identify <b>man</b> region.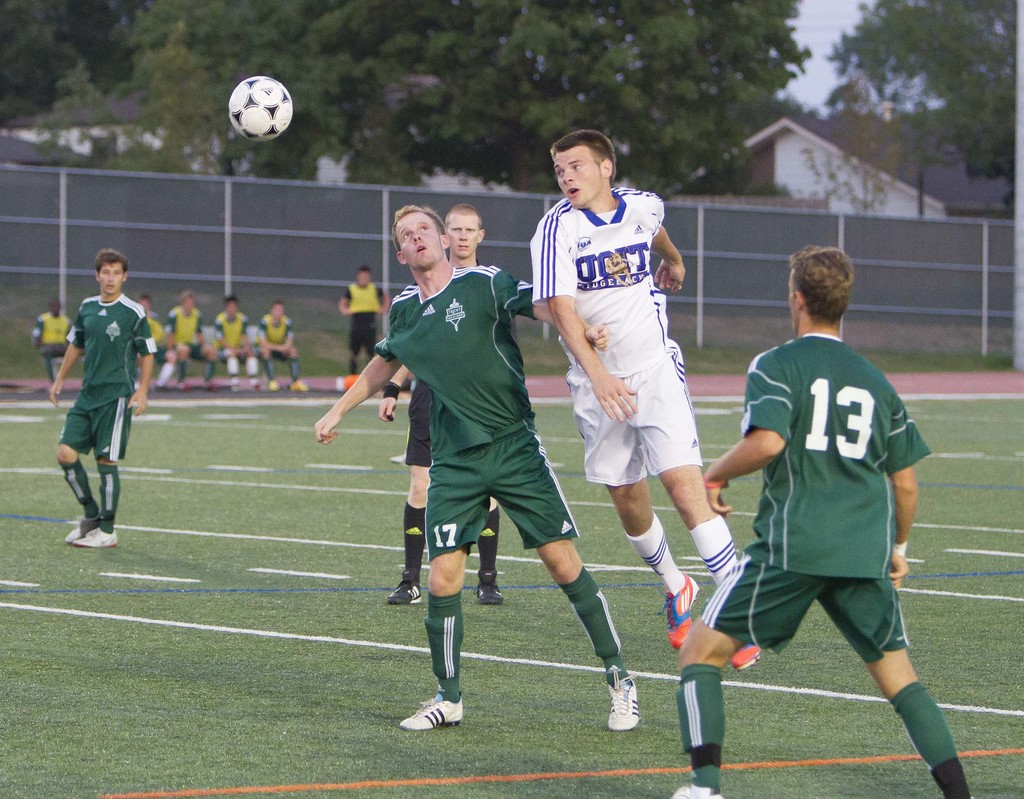
Region: box=[135, 291, 179, 394].
